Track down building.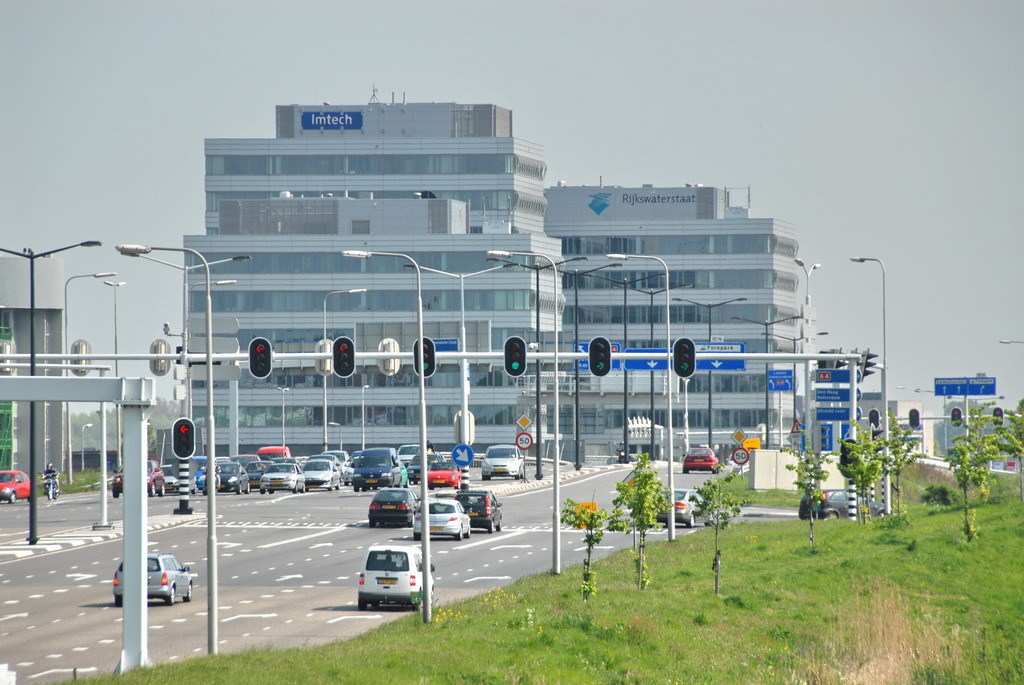
Tracked to bbox(934, 394, 994, 458).
